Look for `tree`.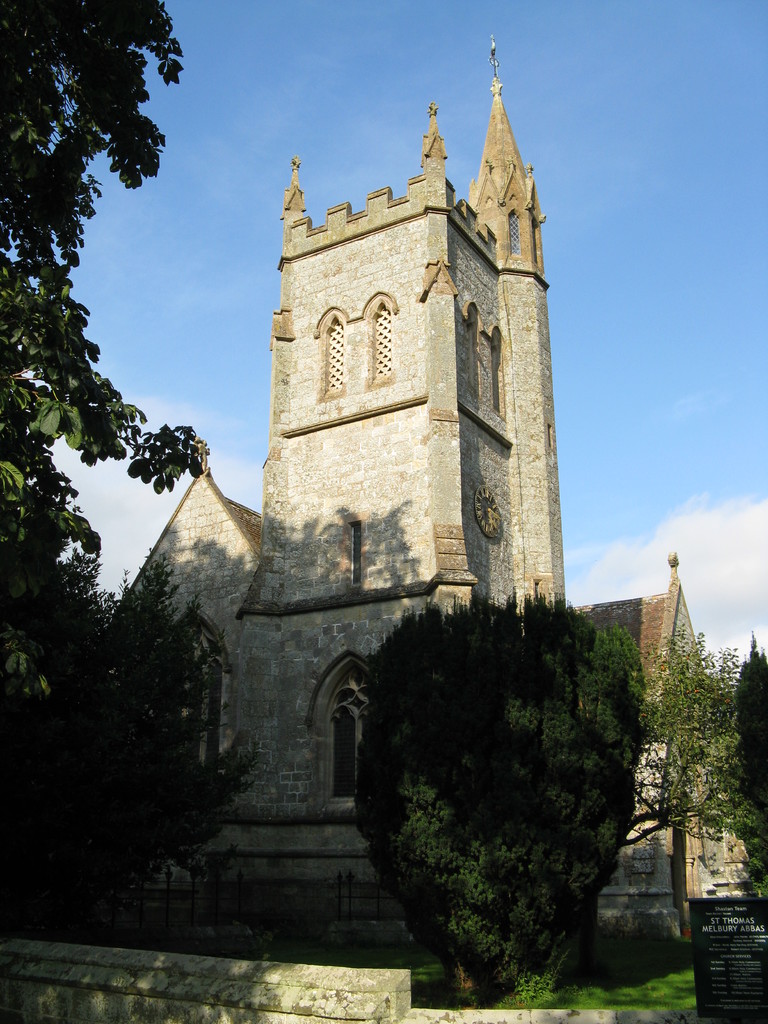
Found: [358,579,650,1009].
